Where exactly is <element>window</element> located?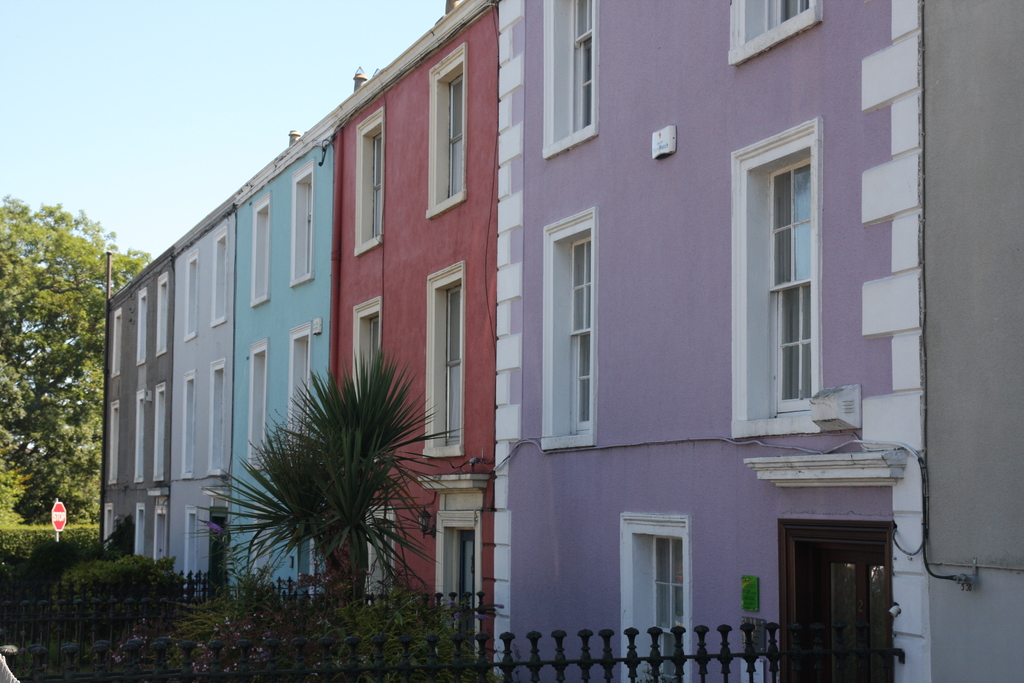
Its bounding box is Rect(732, 115, 821, 438).
